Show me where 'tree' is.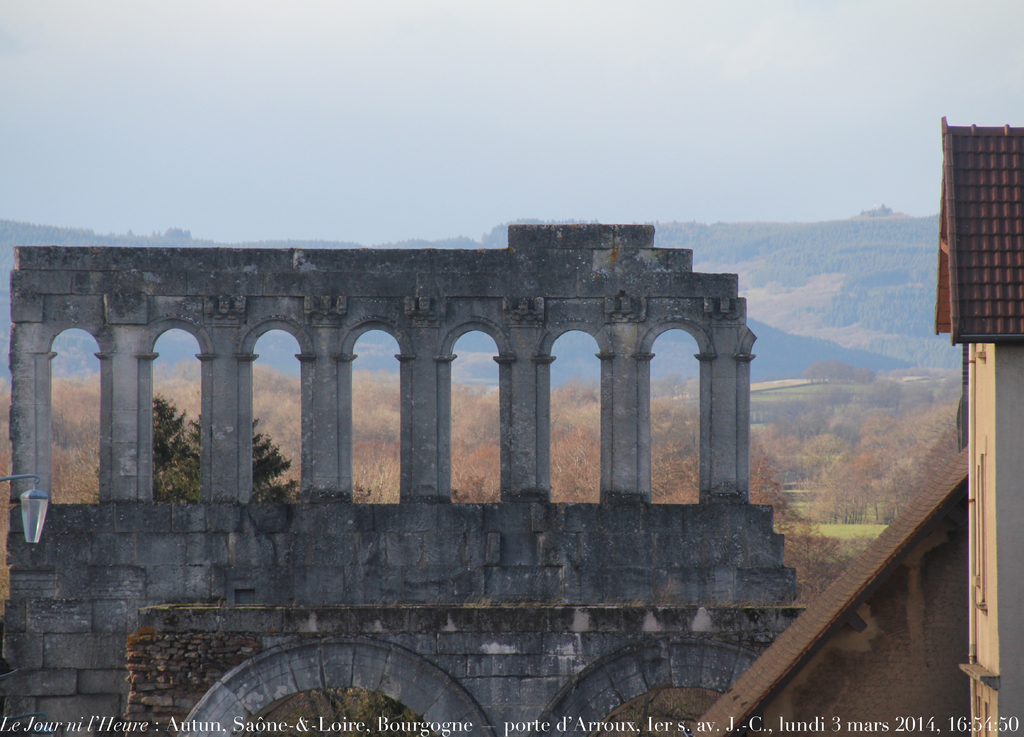
'tree' is at bbox=(797, 356, 883, 382).
